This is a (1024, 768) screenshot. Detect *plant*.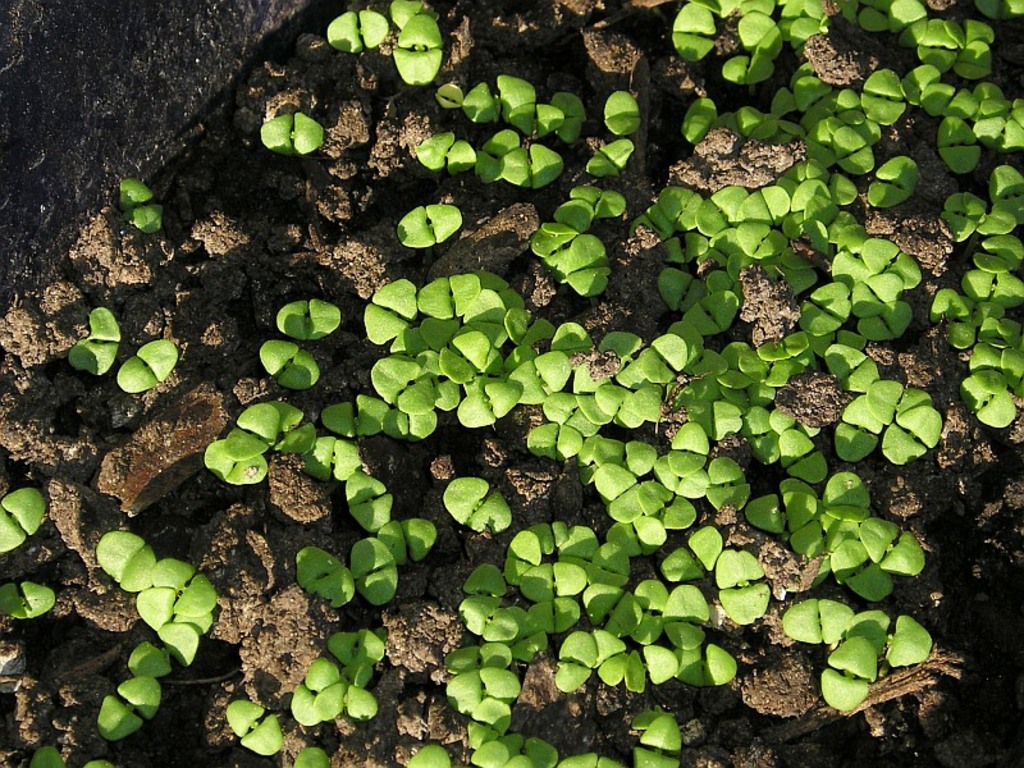
753/329/813/367.
